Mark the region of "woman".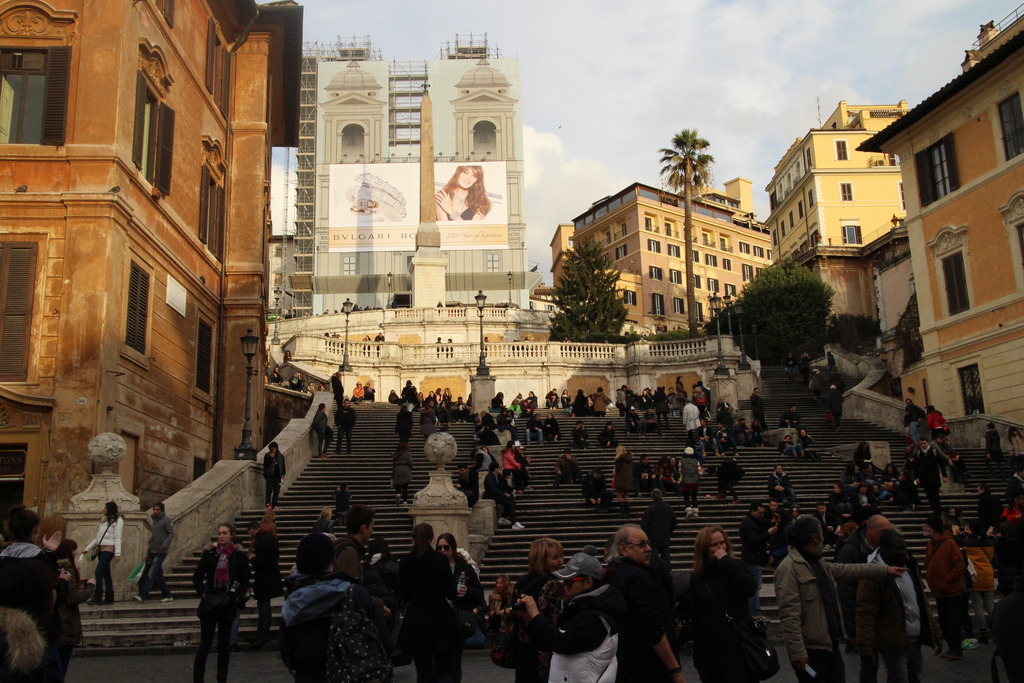
Region: x1=264 y1=439 x2=285 y2=511.
